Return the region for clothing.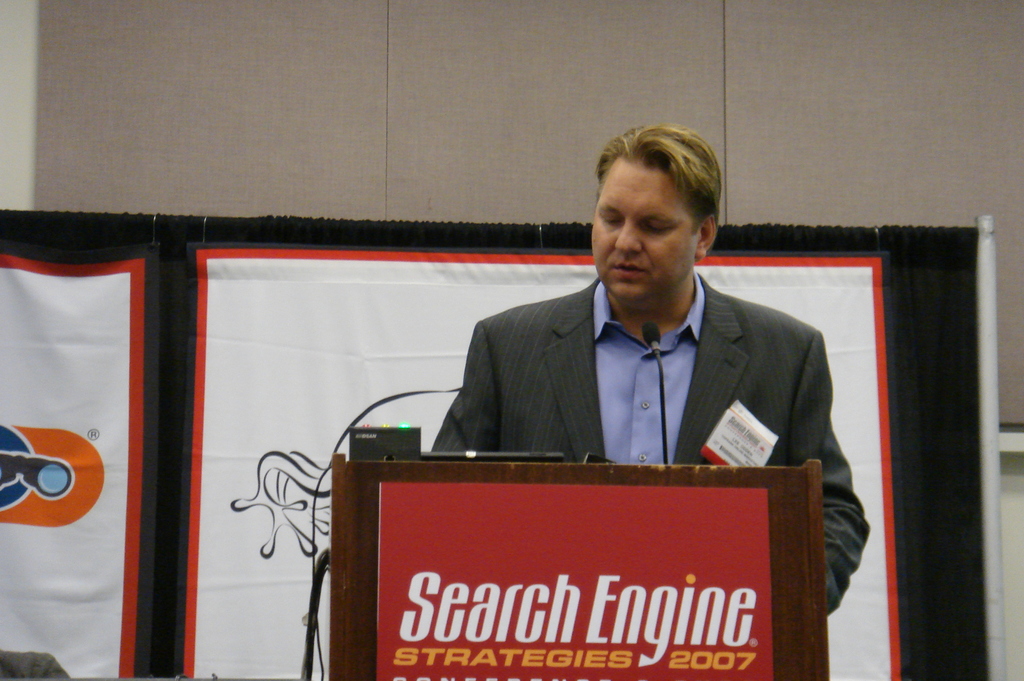
crop(428, 267, 870, 673).
